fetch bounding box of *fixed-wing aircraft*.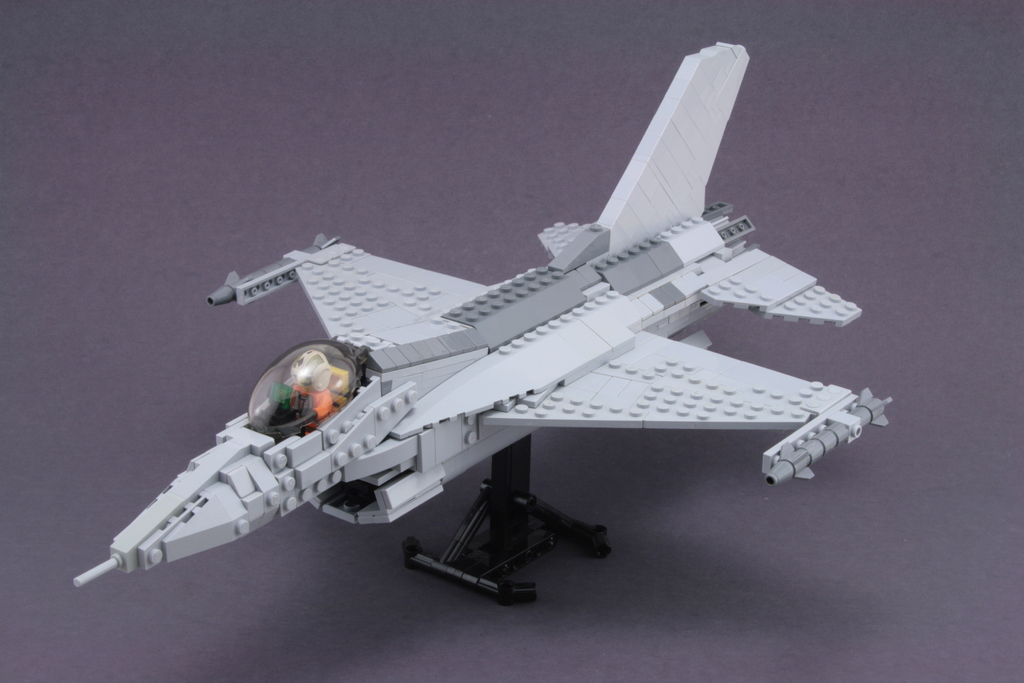
Bbox: <box>69,40,897,614</box>.
